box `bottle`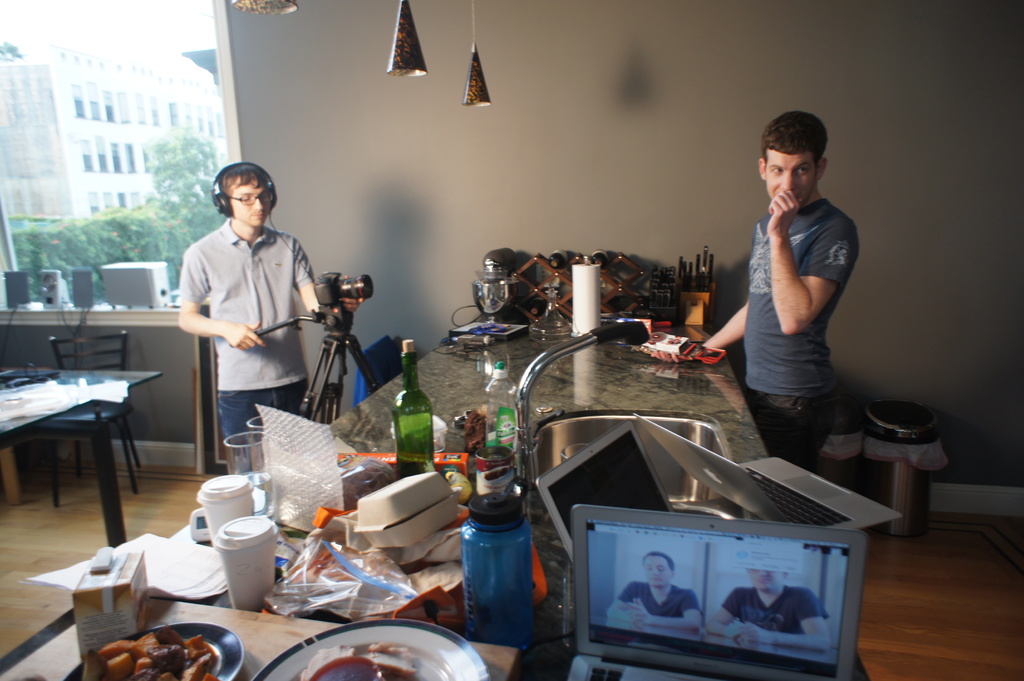
bbox=(483, 365, 523, 481)
